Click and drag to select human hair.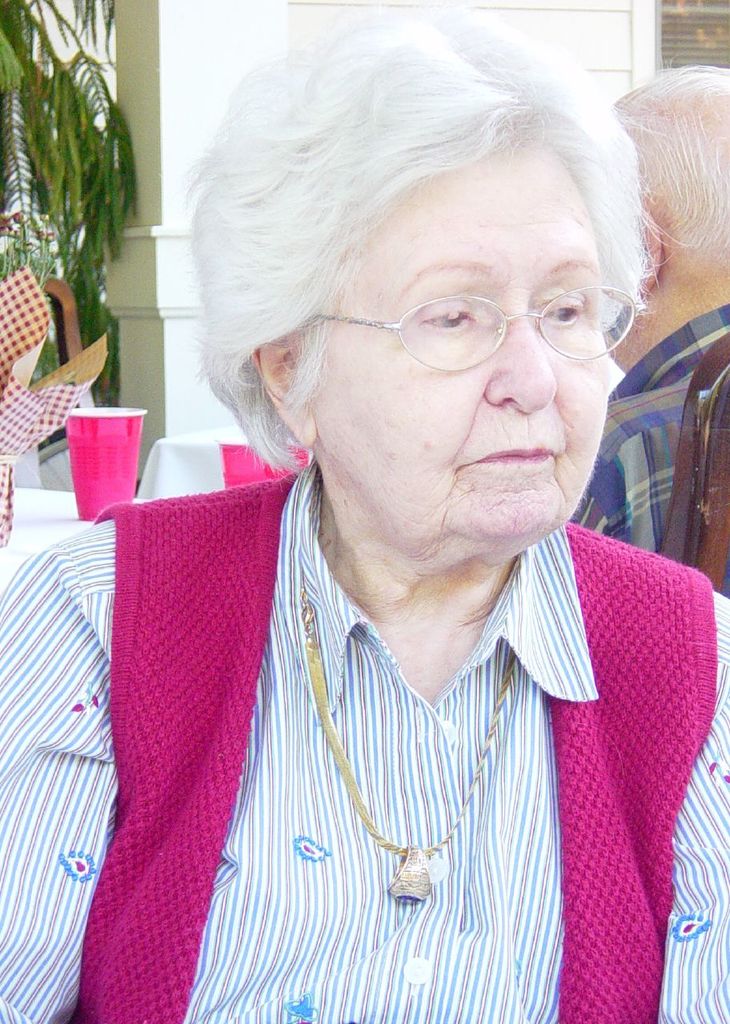
Selection: bbox=(618, 69, 729, 292).
